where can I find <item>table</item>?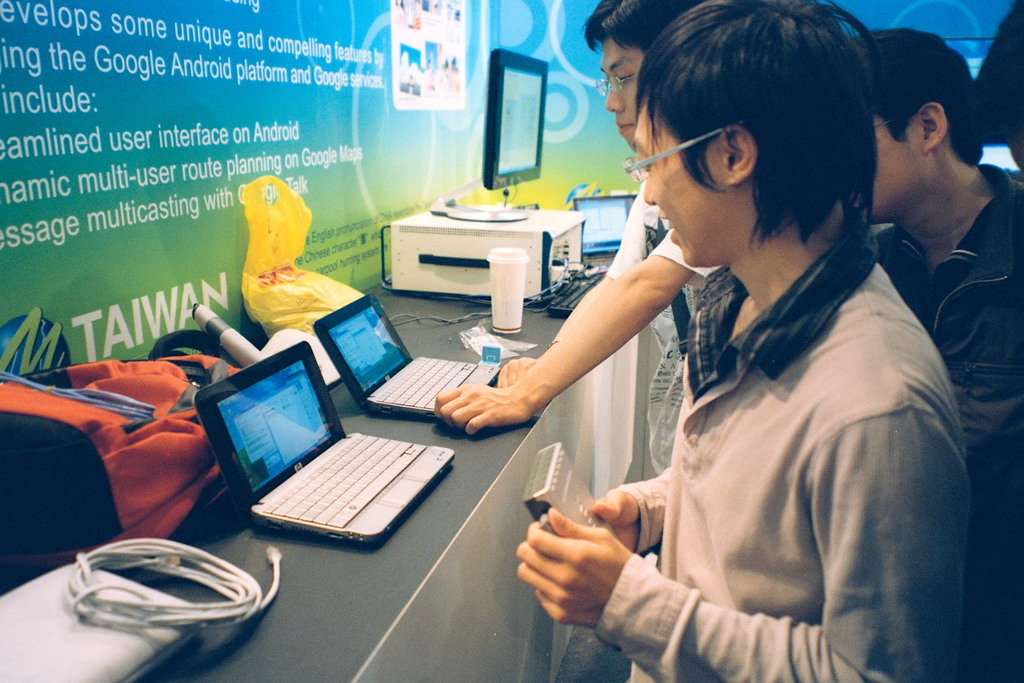
You can find it at <bbox>132, 278, 662, 682</bbox>.
